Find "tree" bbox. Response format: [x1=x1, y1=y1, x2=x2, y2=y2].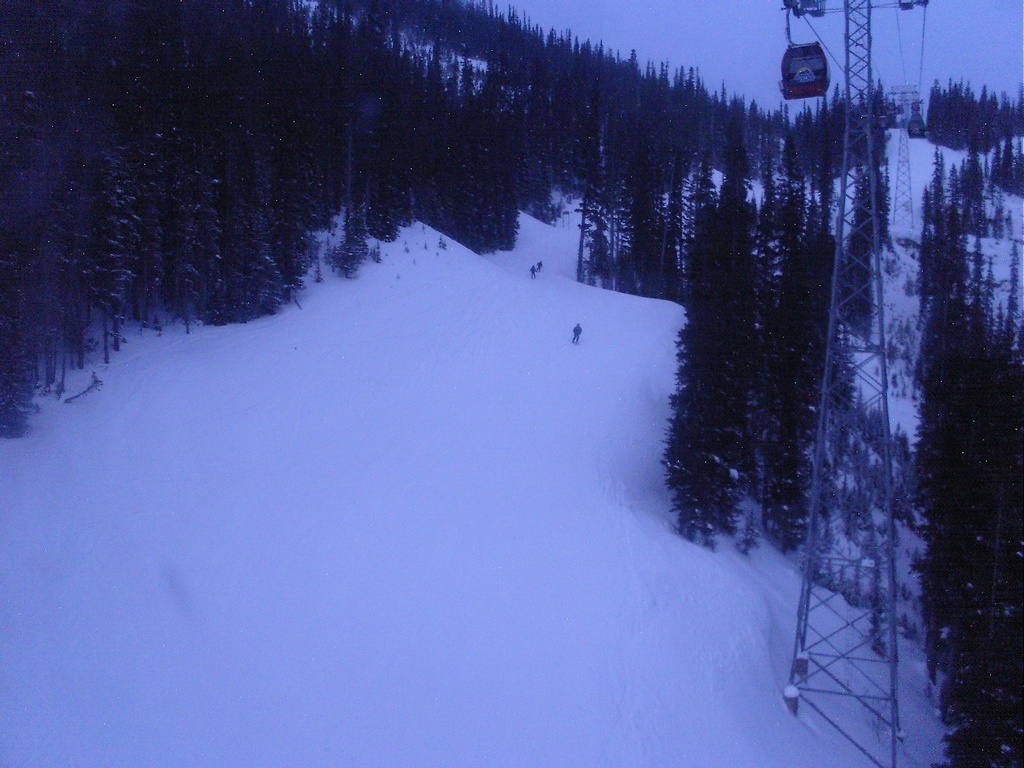
[x1=470, y1=0, x2=518, y2=271].
